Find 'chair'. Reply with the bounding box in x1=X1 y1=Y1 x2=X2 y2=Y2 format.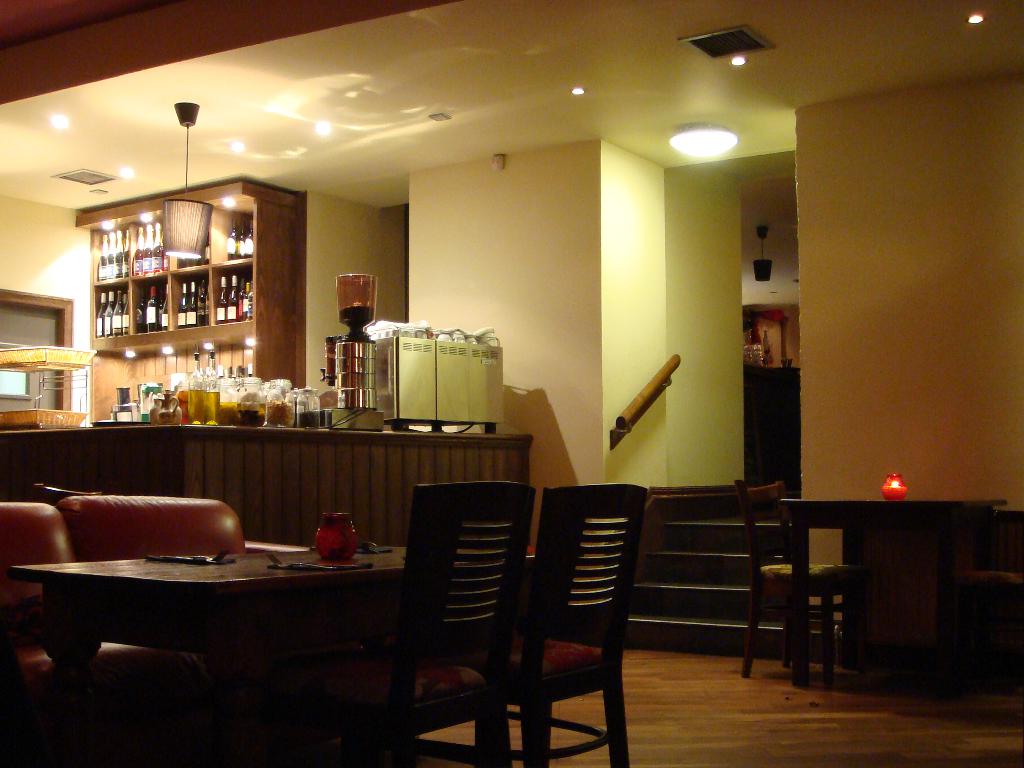
x1=24 y1=482 x2=102 y2=511.
